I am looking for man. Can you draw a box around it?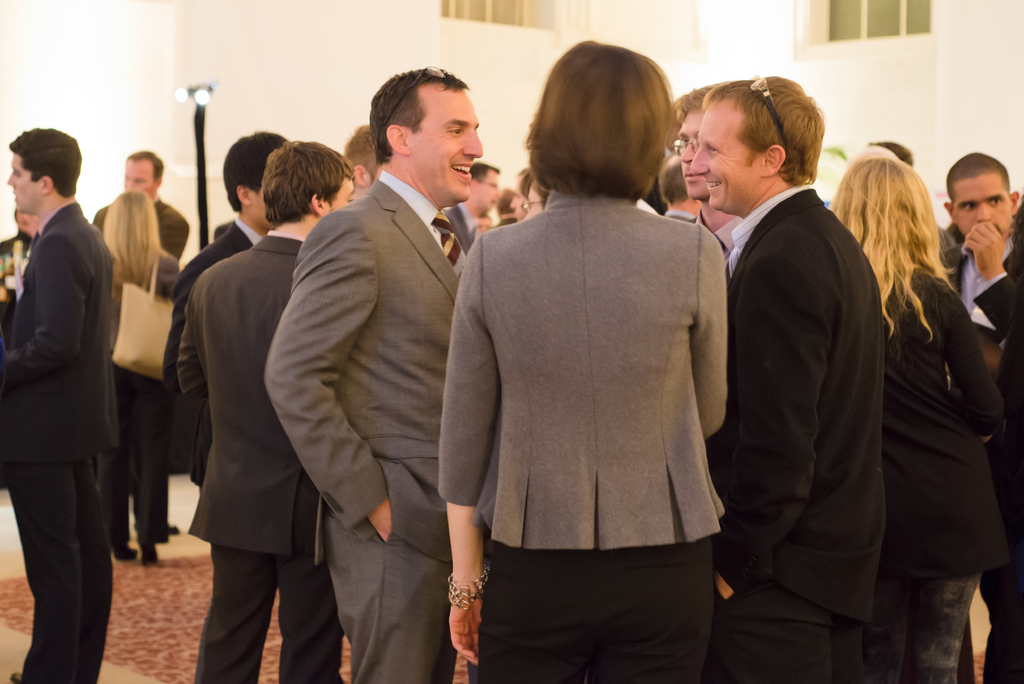
Sure, the bounding box is [345, 124, 384, 191].
